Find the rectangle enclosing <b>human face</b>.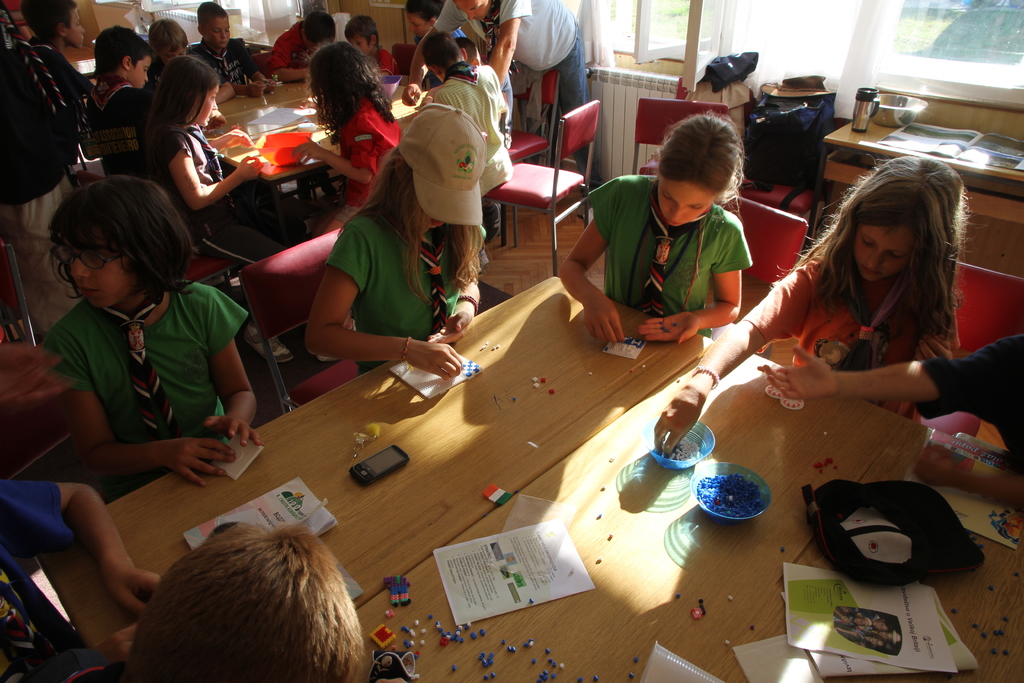
bbox=[123, 49, 150, 86].
